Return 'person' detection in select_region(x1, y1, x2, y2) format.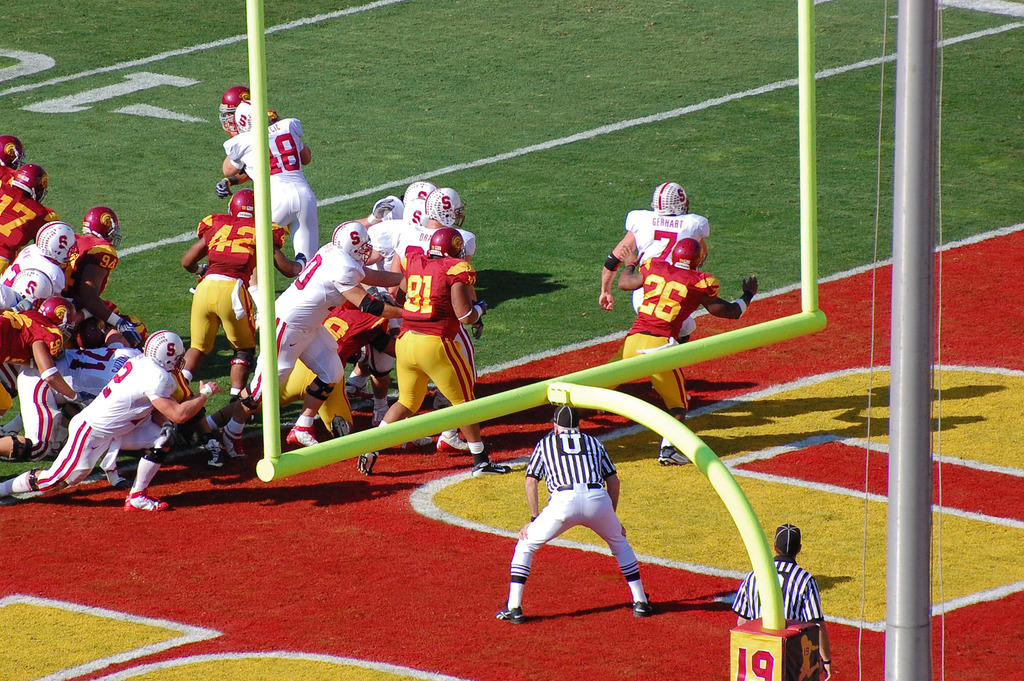
select_region(2, 225, 67, 296).
